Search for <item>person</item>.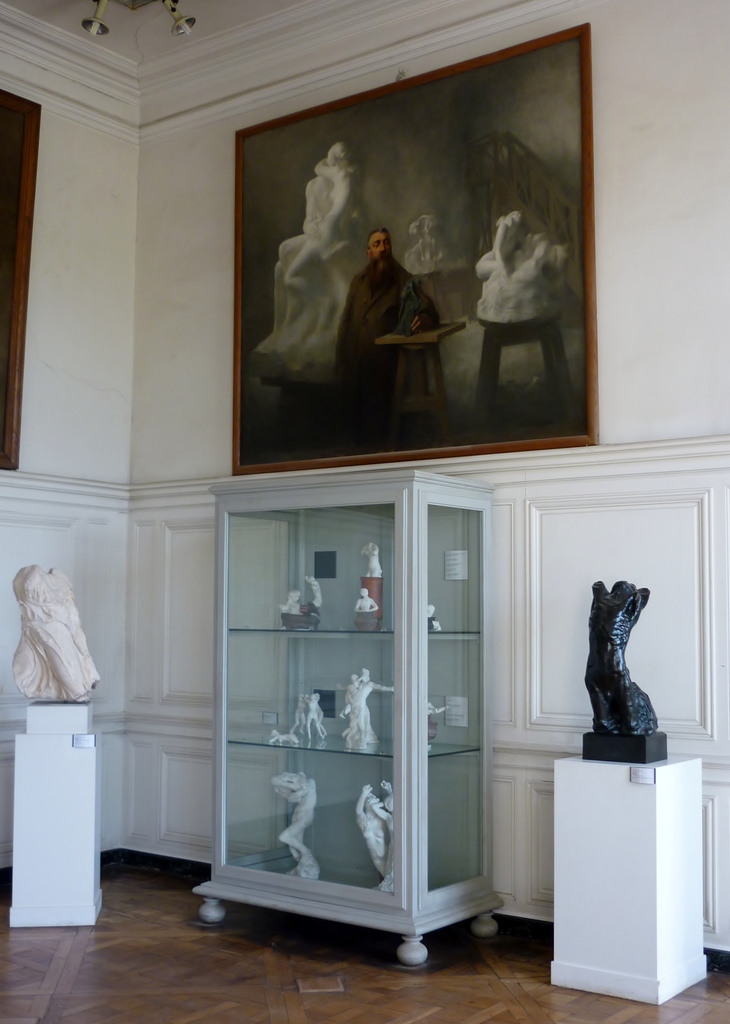
Found at [359,541,382,577].
